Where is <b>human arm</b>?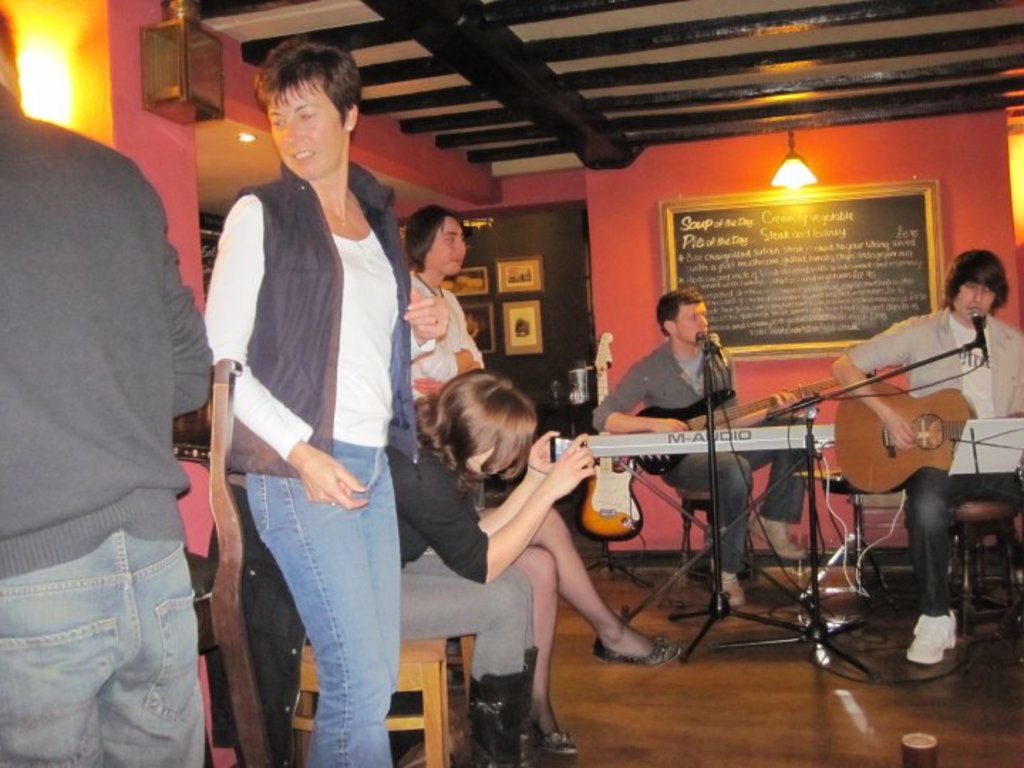
[x1=405, y1=280, x2=476, y2=384].
